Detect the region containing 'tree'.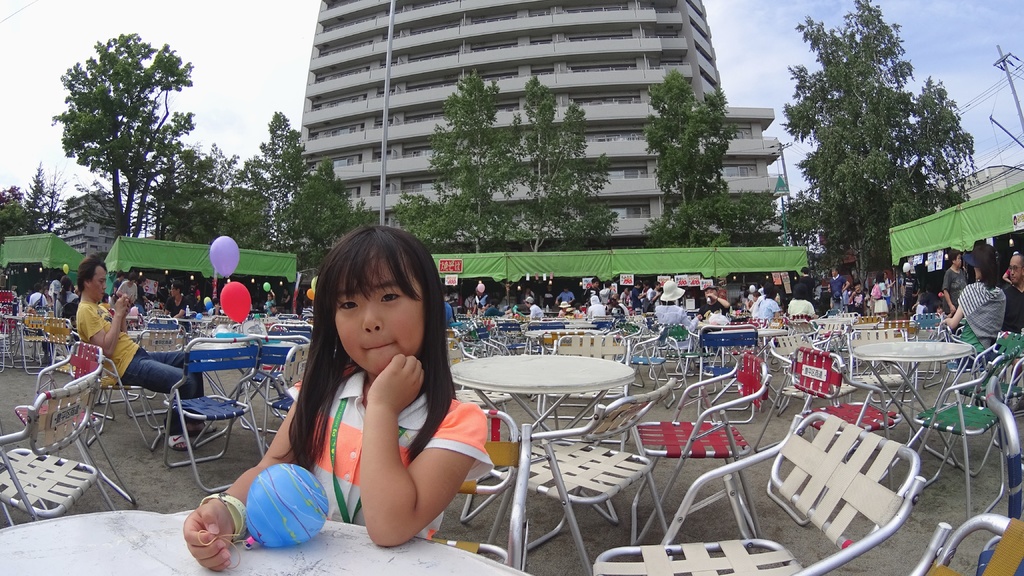
305, 162, 383, 267.
